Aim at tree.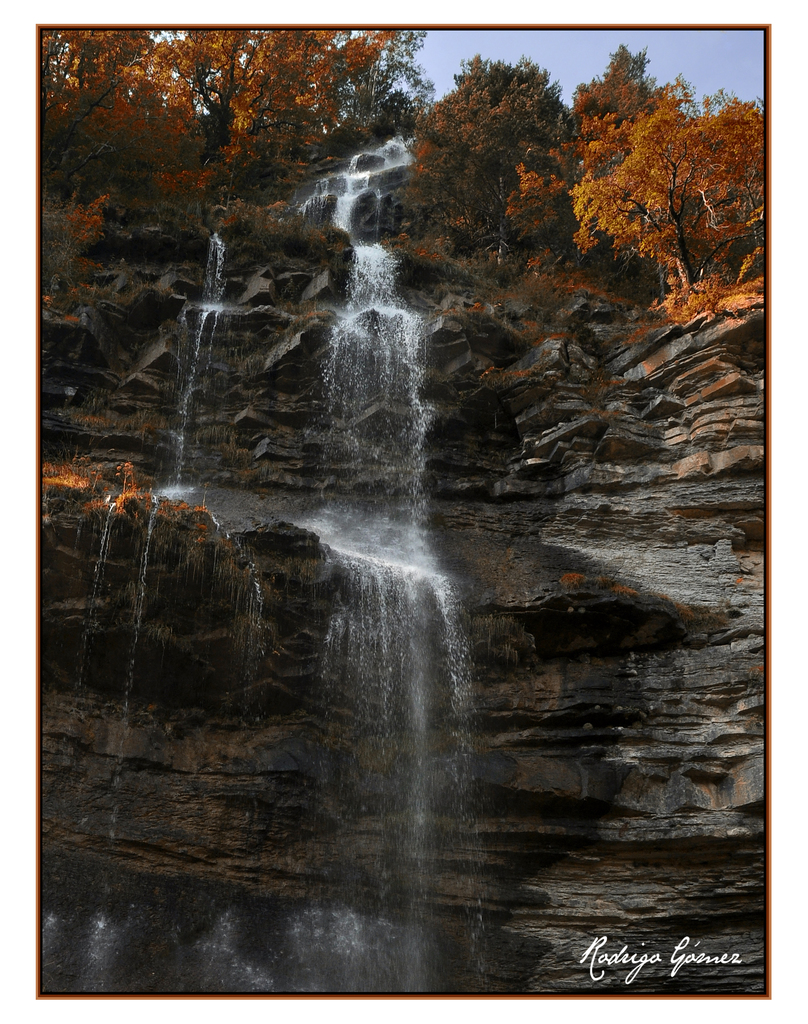
Aimed at (x1=380, y1=52, x2=584, y2=330).
